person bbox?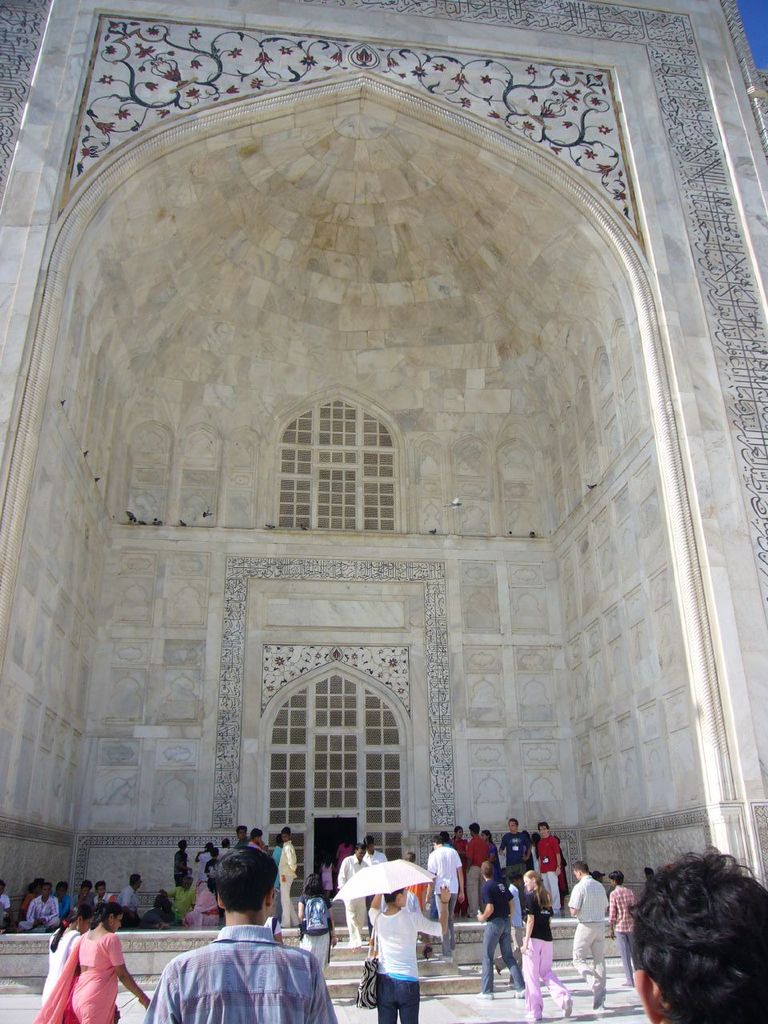
{"left": 320, "top": 848, "right": 338, "bottom": 896}
